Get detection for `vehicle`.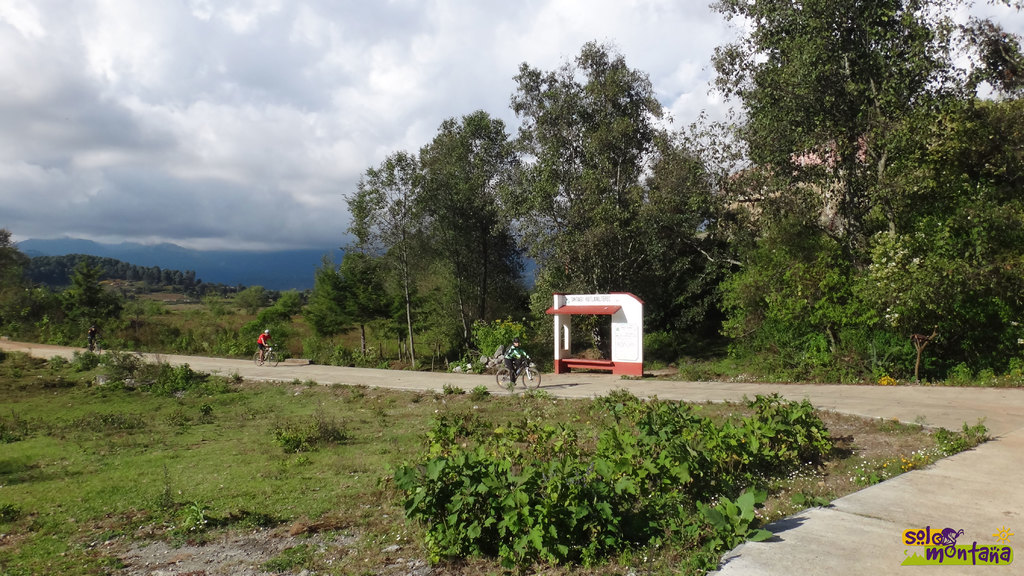
Detection: region(252, 341, 273, 367).
